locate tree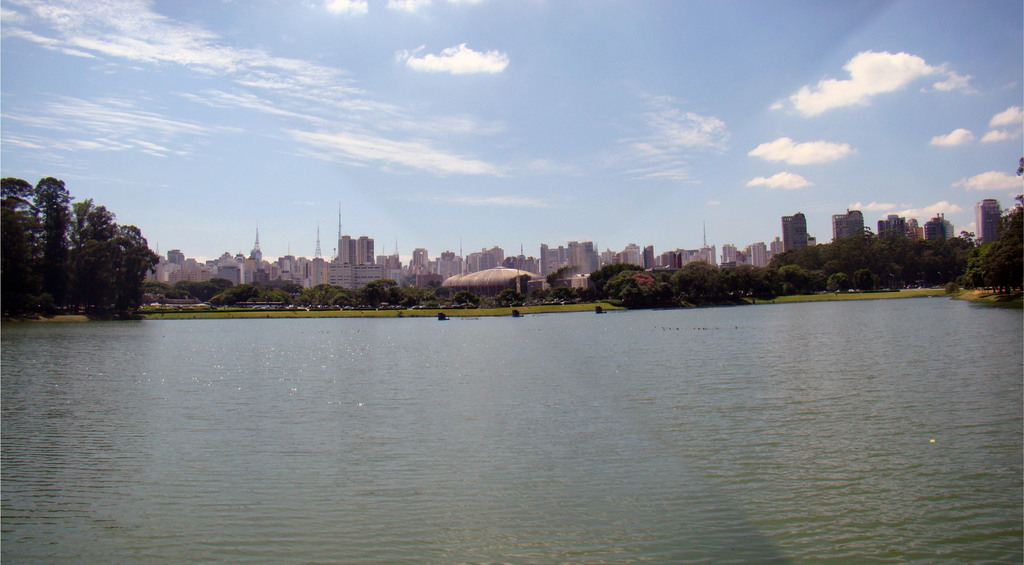
829, 274, 850, 294
